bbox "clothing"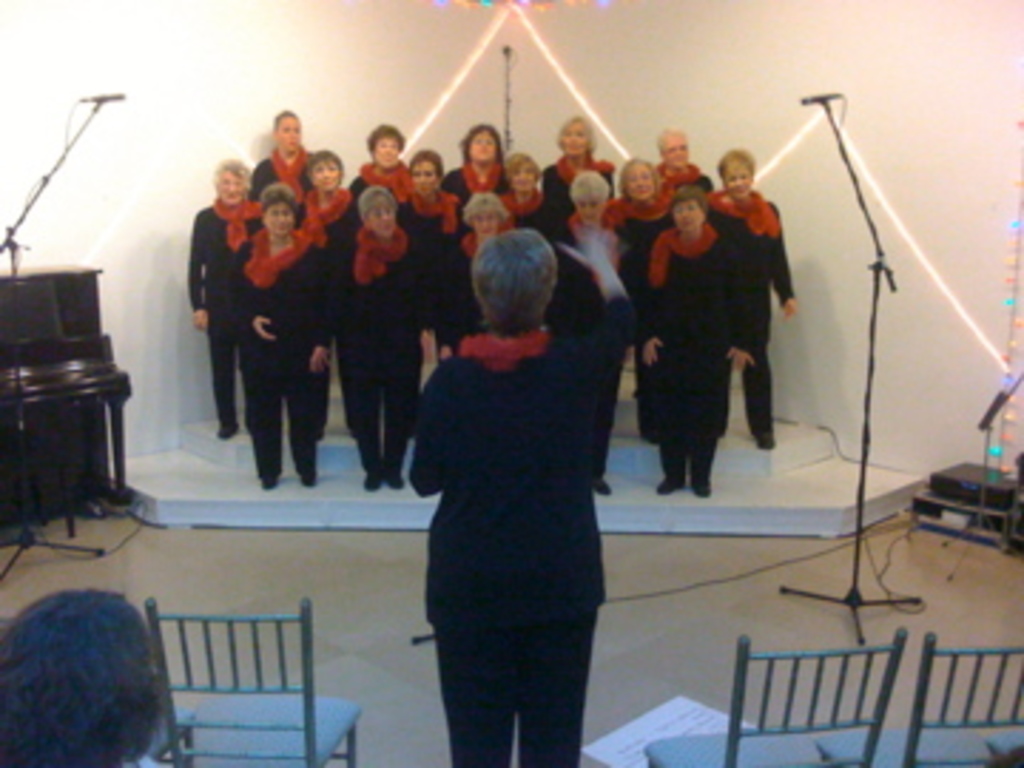
356:156:410:202
